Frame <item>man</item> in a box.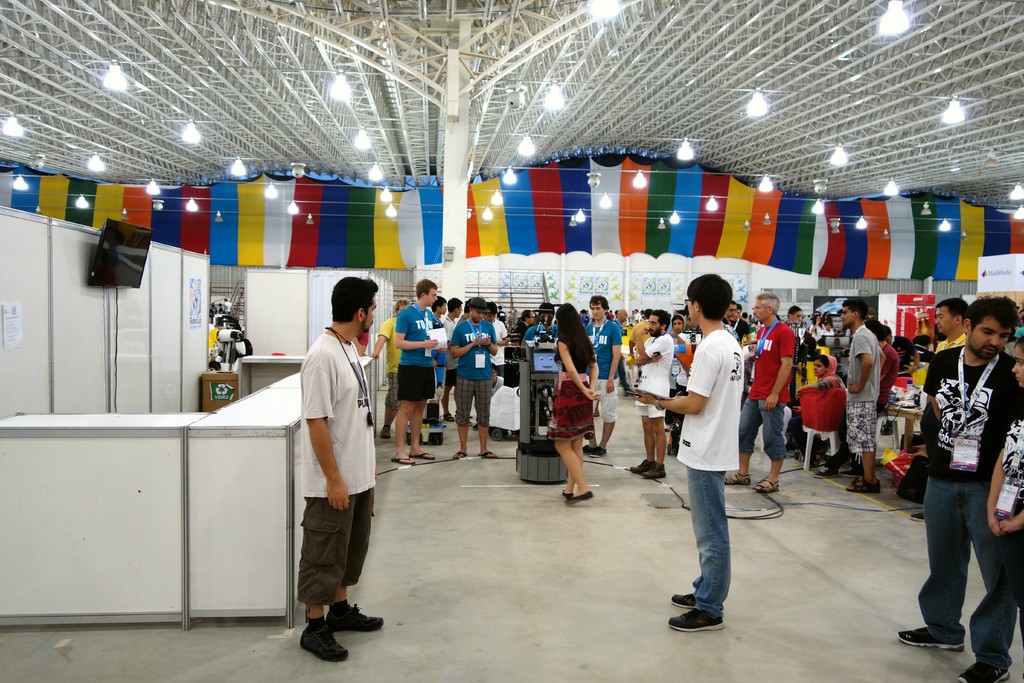
x1=934, y1=297, x2=974, y2=355.
